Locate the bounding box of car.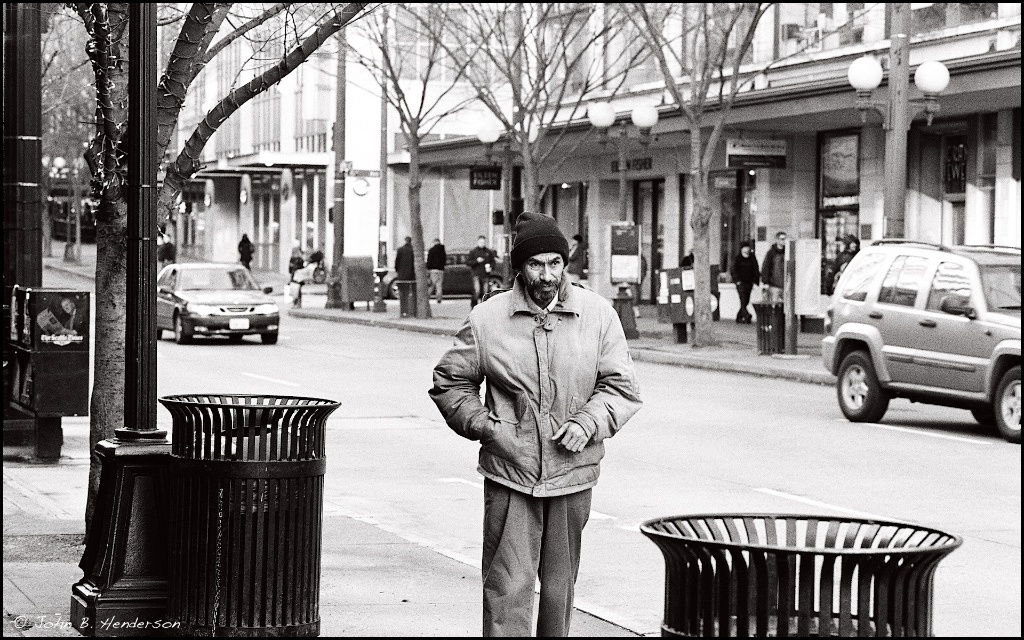
Bounding box: {"x1": 156, "y1": 260, "x2": 280, "y2": 350}.
